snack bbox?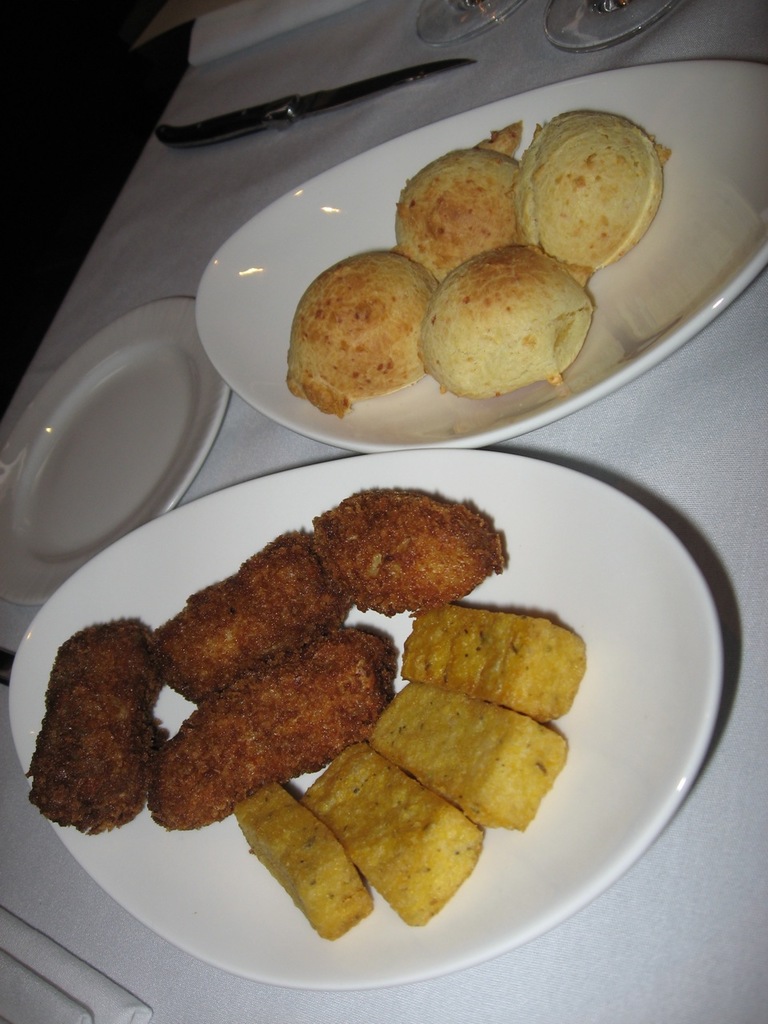
422 240 598 402
